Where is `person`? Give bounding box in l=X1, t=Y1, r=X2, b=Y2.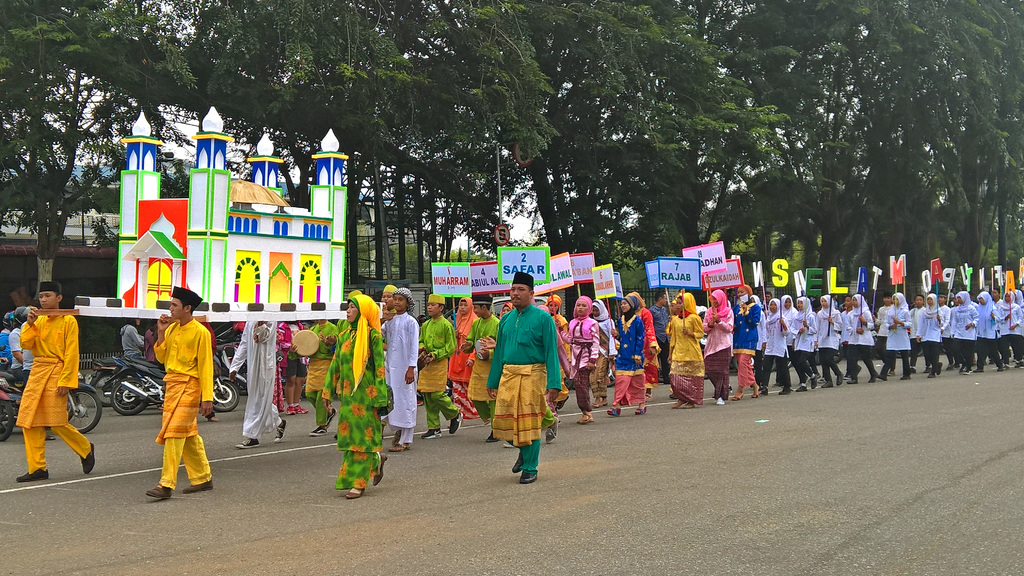
l=484, t=272, r=556, b=484.
